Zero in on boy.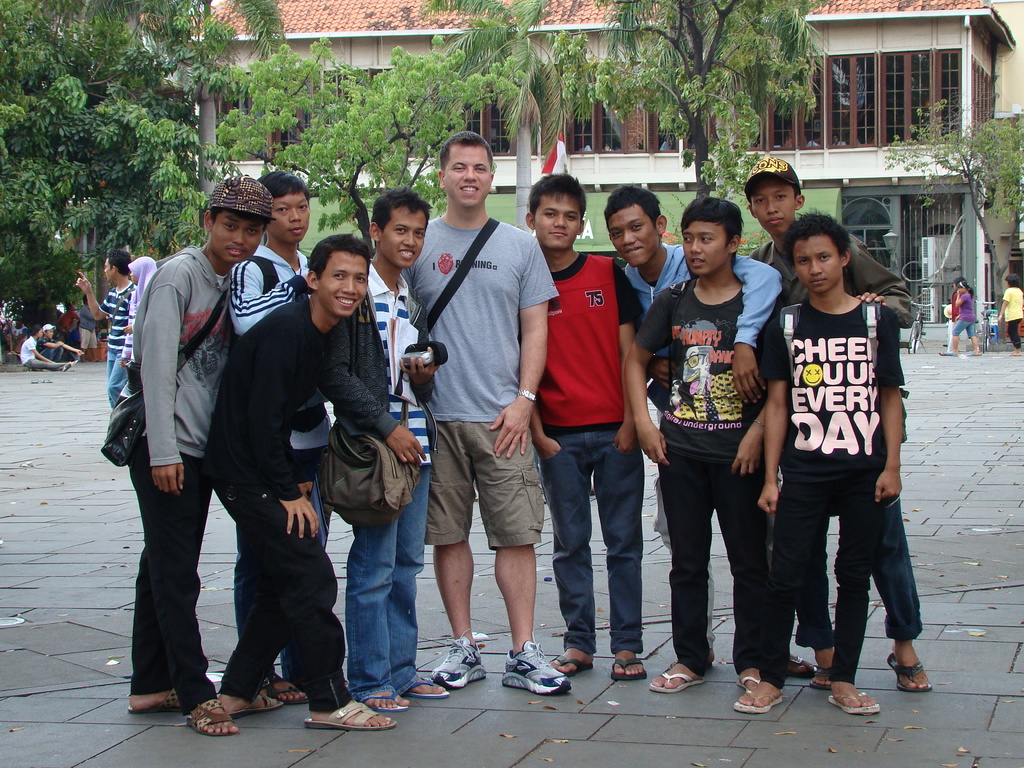
Zeroed in: bbox=(127, 166, 273, 732).
